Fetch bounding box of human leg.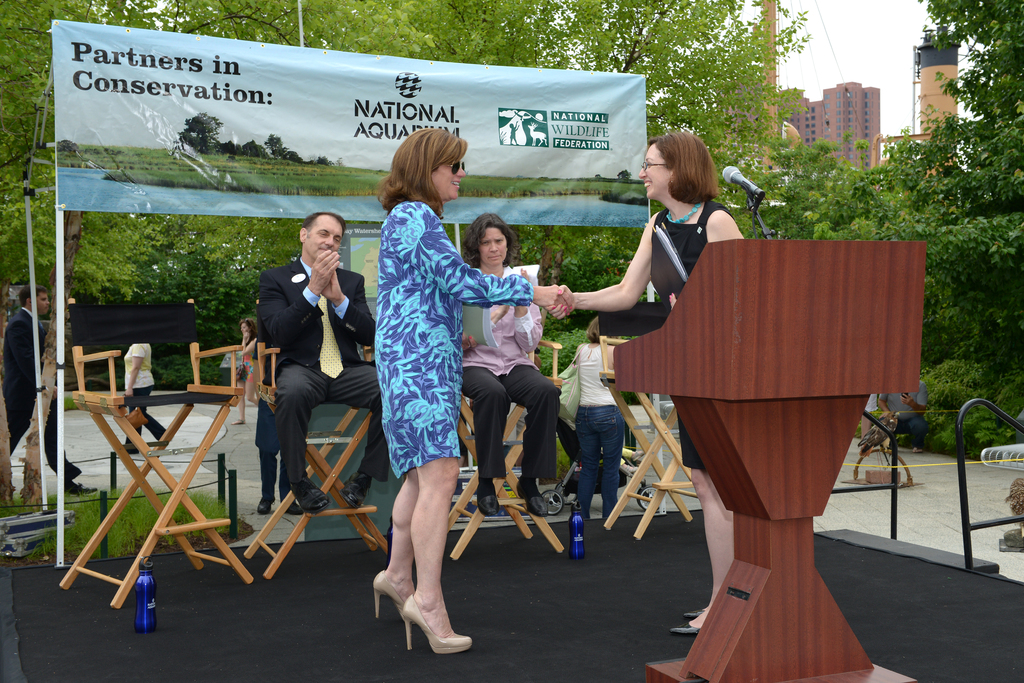
Bbox: [593,412,623,521].
